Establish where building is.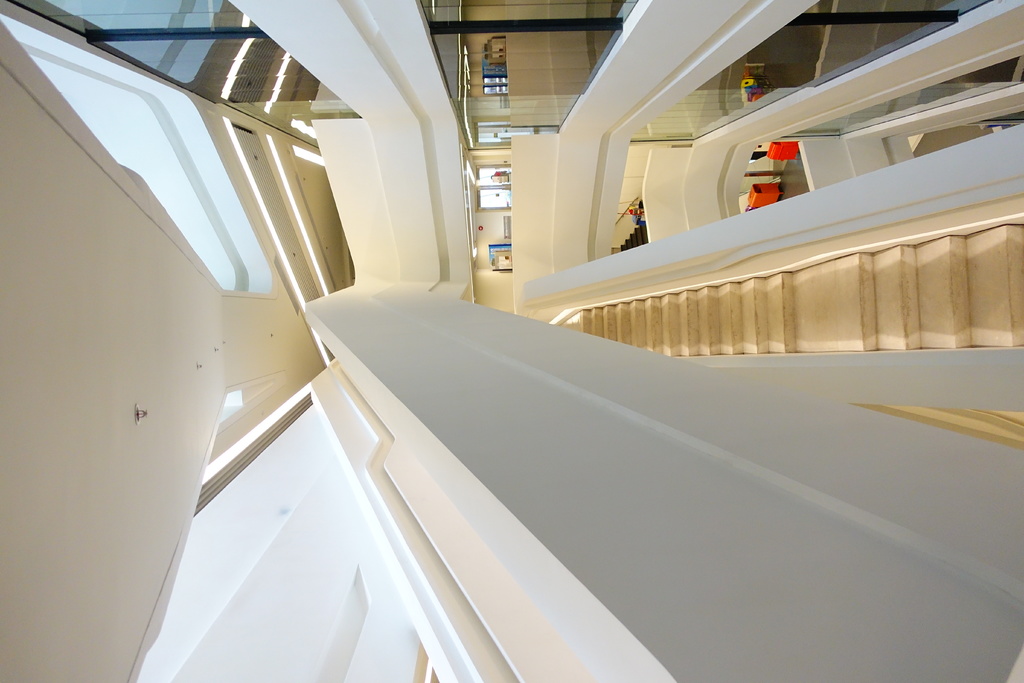
Established at <box>0,0,1023,682</box>.
